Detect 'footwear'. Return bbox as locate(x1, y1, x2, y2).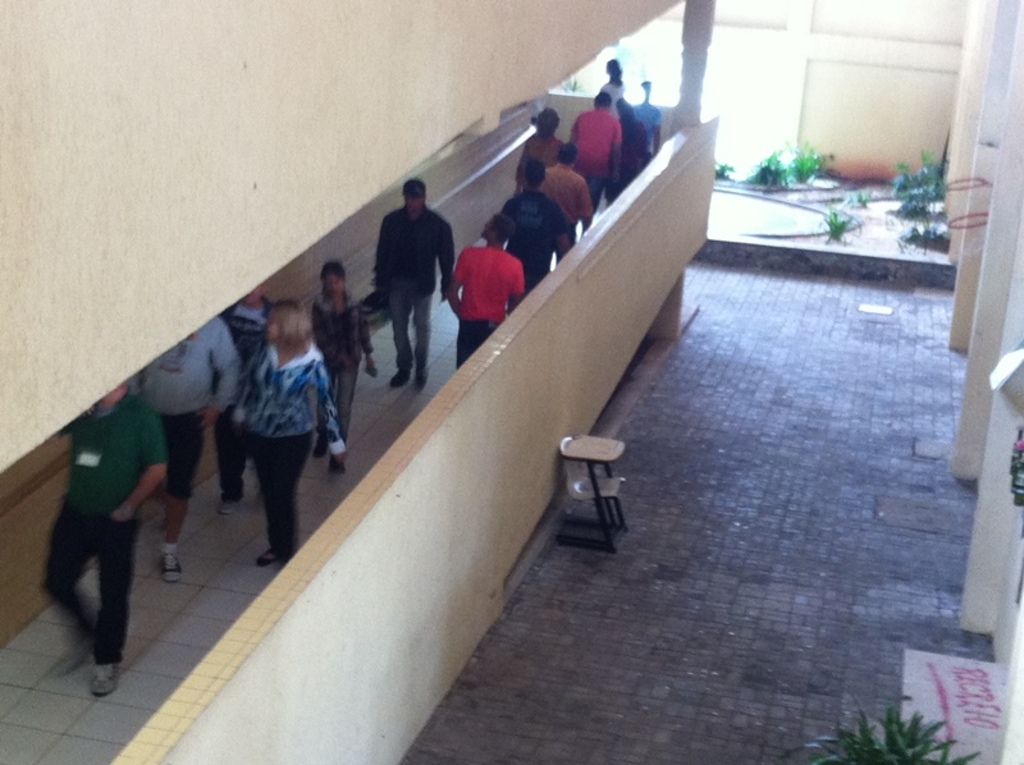
locate(92, 656, 114, 695).
